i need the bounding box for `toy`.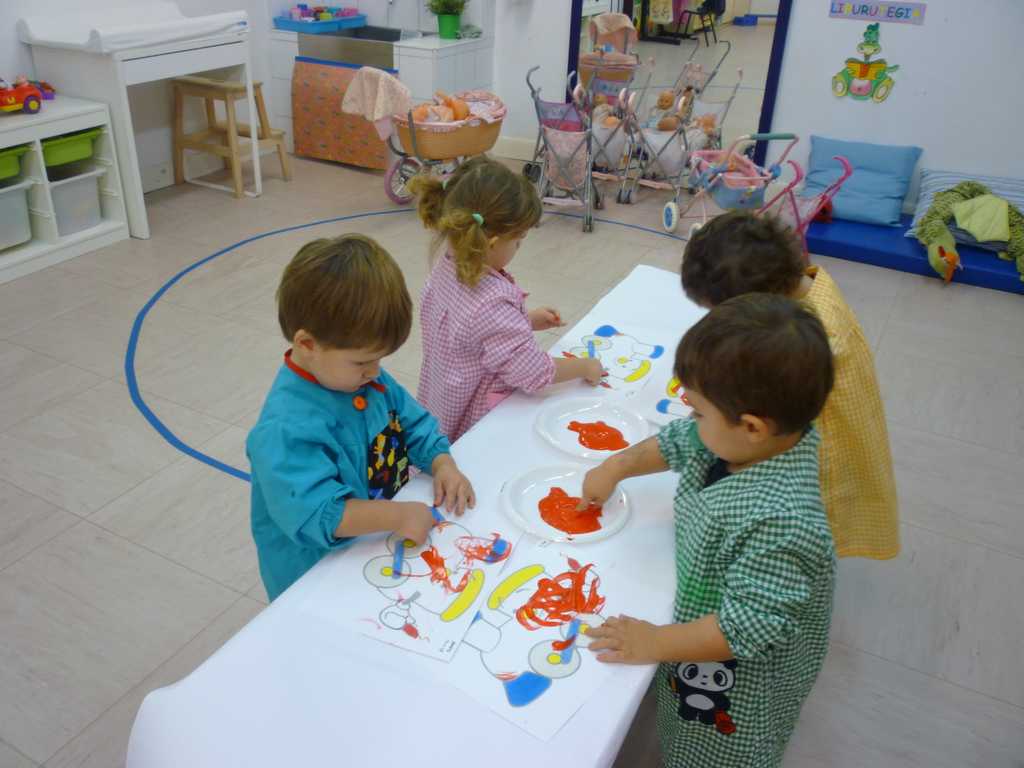
Here it is: (0, 73, 56, 116).
